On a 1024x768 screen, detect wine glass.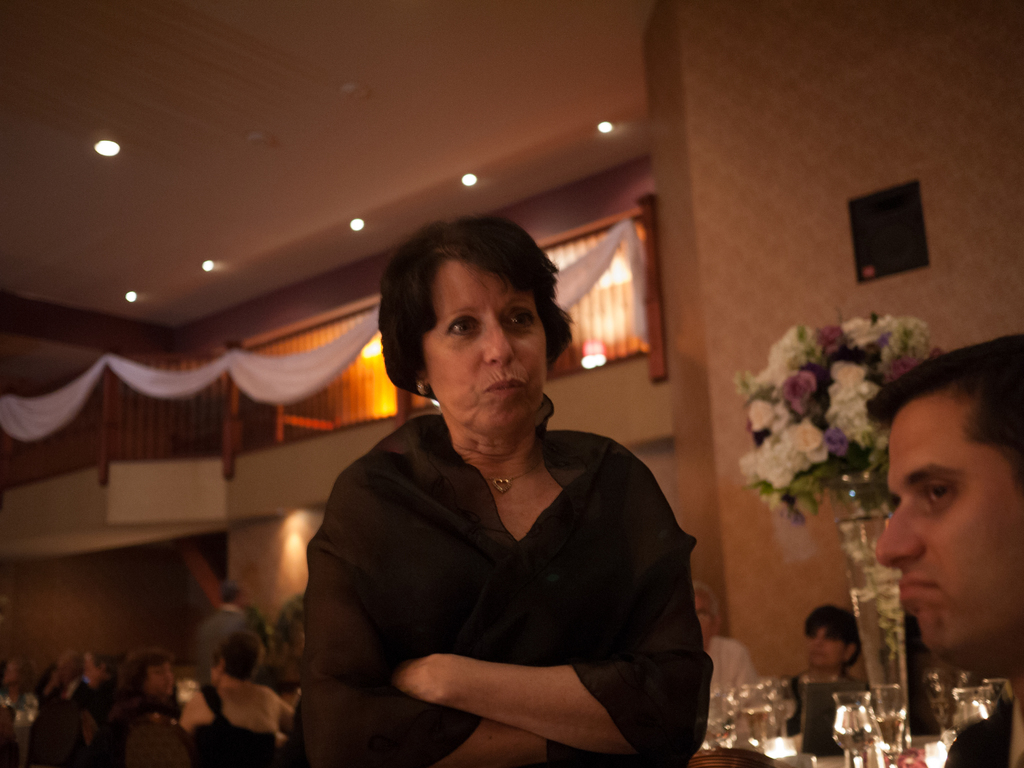
<region>776, 679, 797, 733</region>.
